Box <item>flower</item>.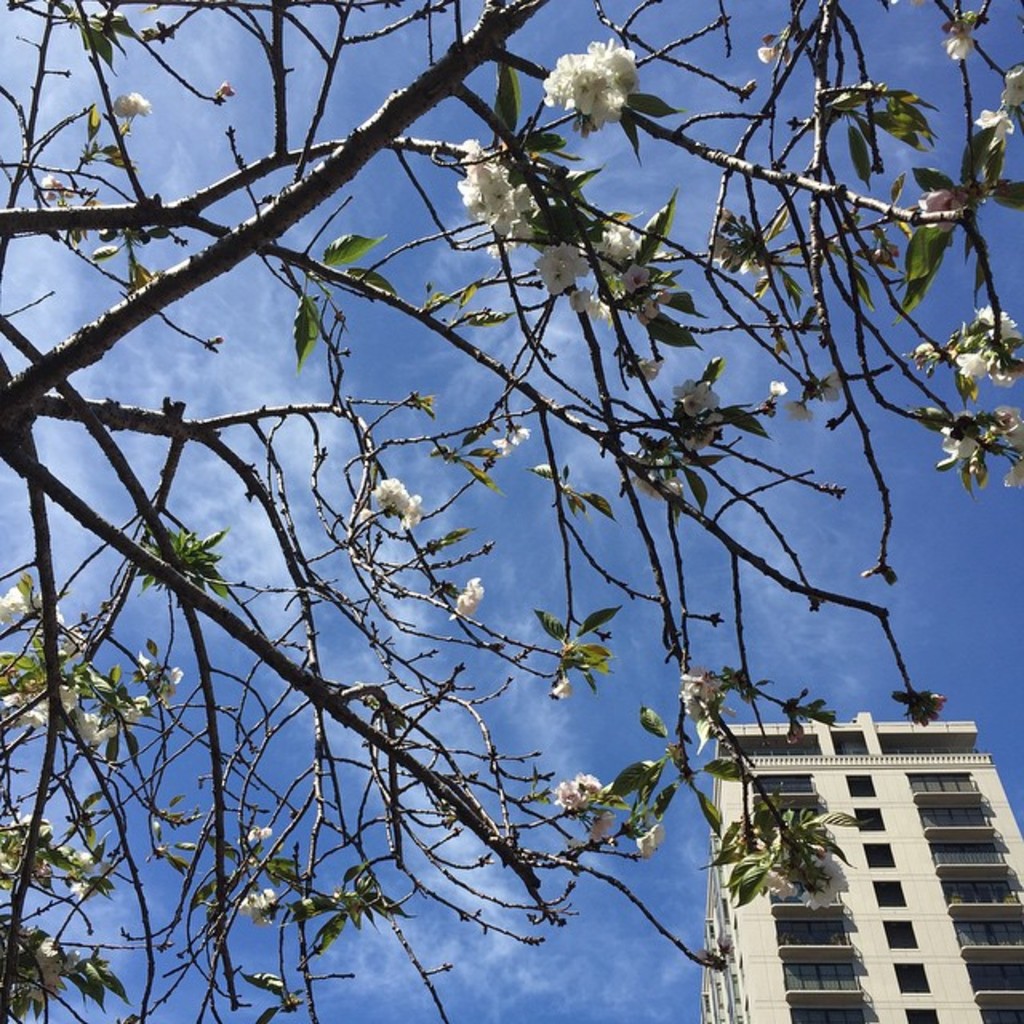
630 816 667 869.
